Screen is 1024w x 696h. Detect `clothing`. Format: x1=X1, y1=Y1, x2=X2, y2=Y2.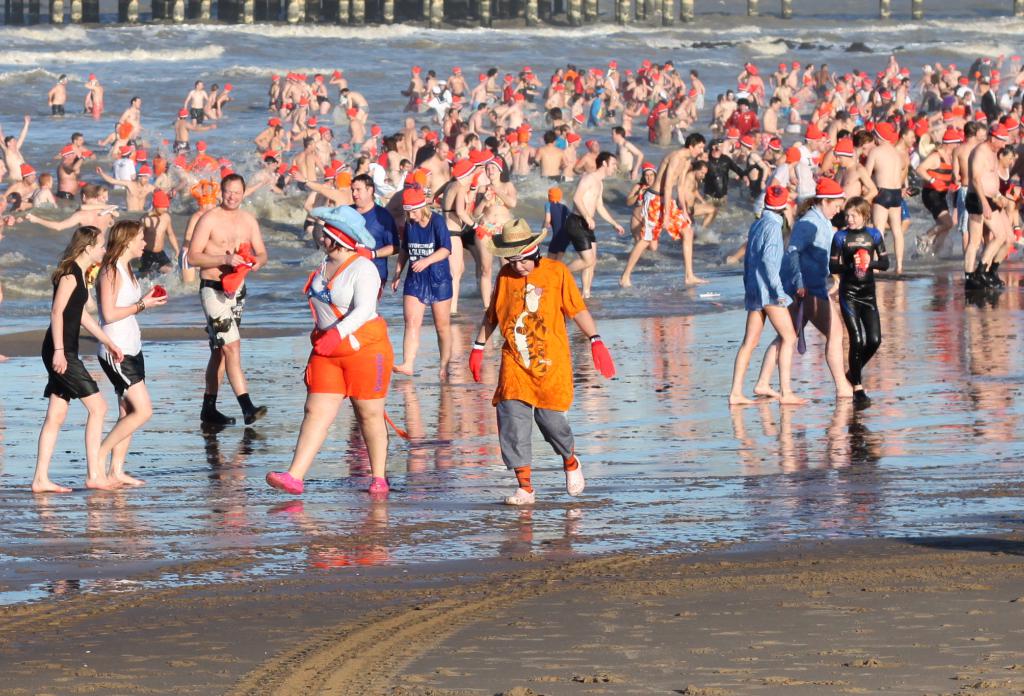
x1=872, y1=185, x2=909, y2=218.
